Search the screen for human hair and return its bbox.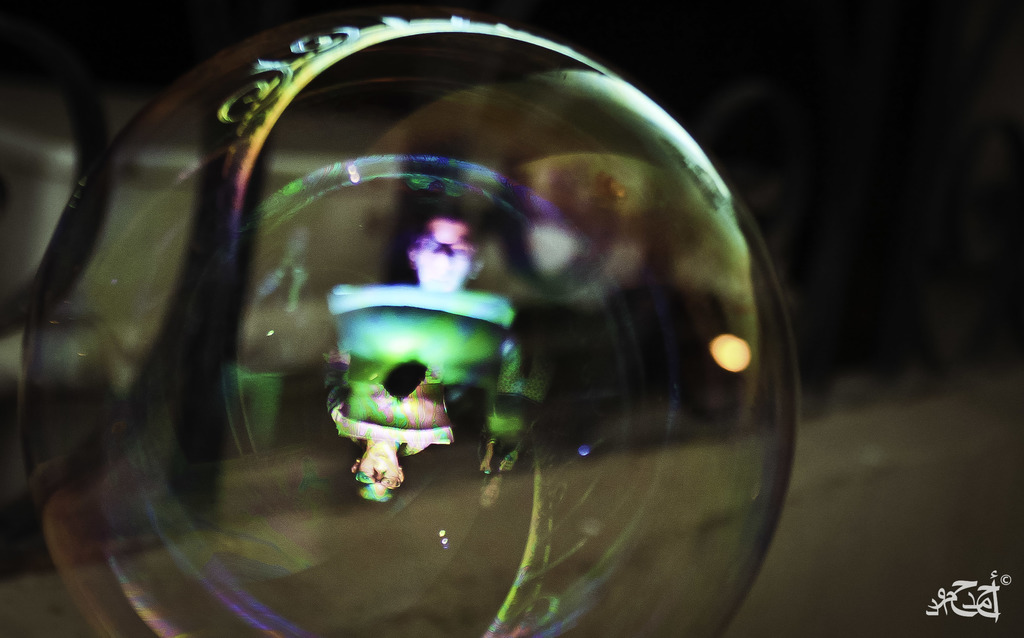
Found: 352,480,399,505.
